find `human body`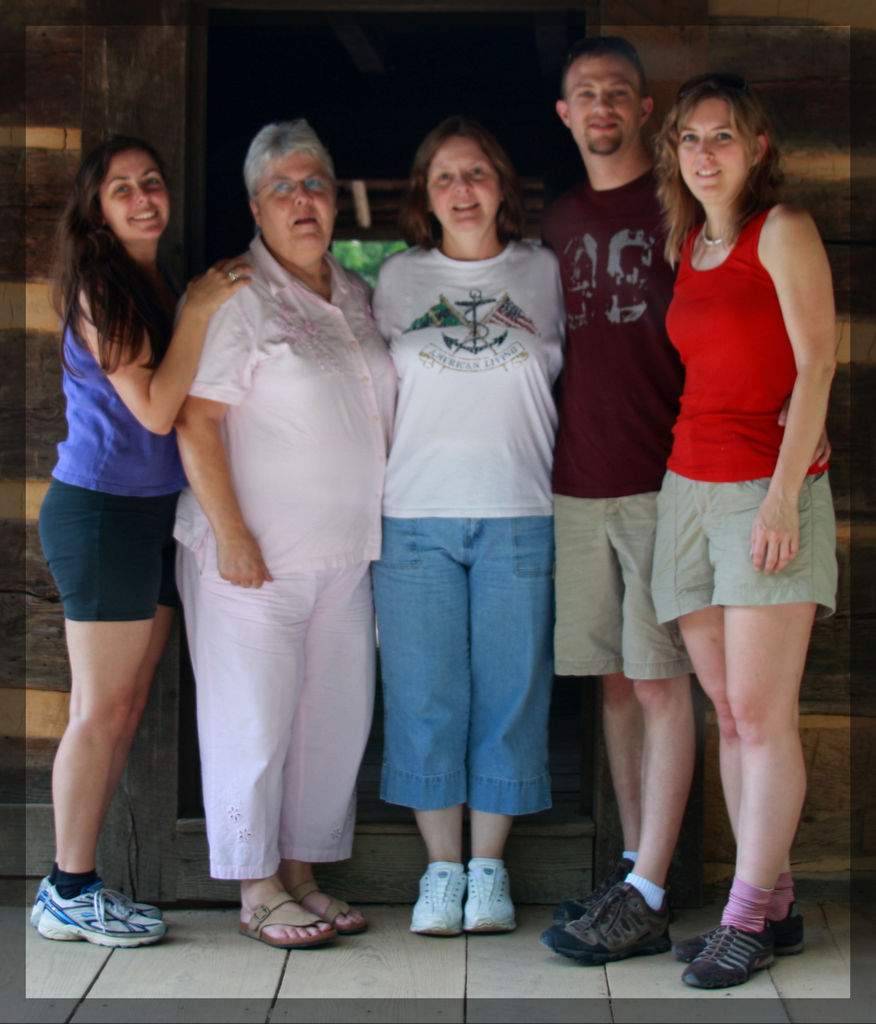
<bbox>529, 34, 700, 980</bbox>
